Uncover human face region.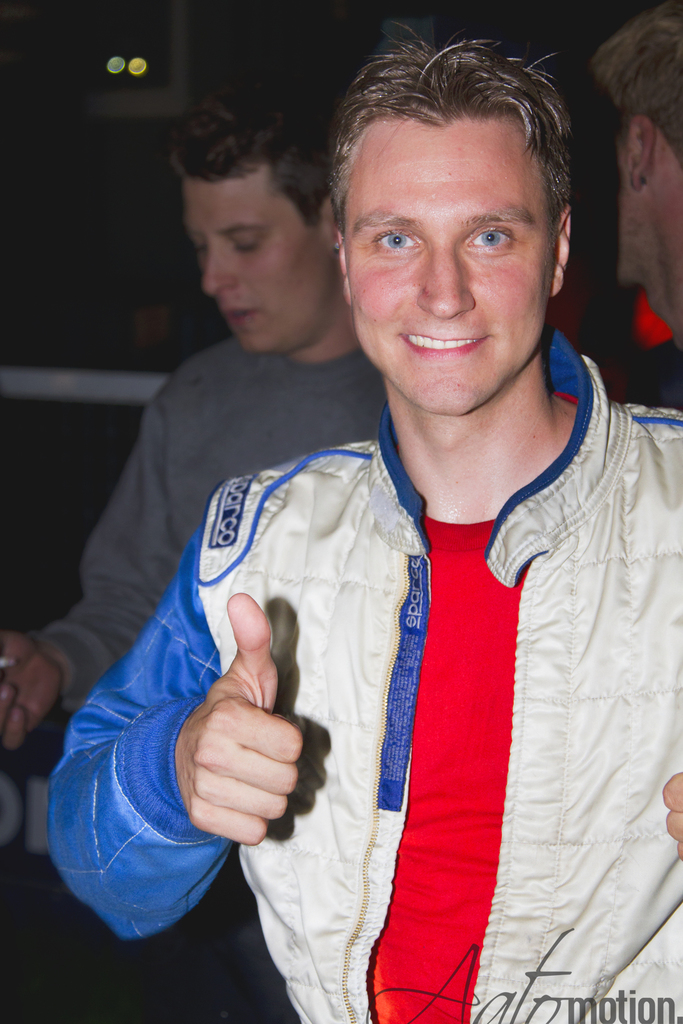
Uncovered: l=344, t=120, r=554, b=415.
